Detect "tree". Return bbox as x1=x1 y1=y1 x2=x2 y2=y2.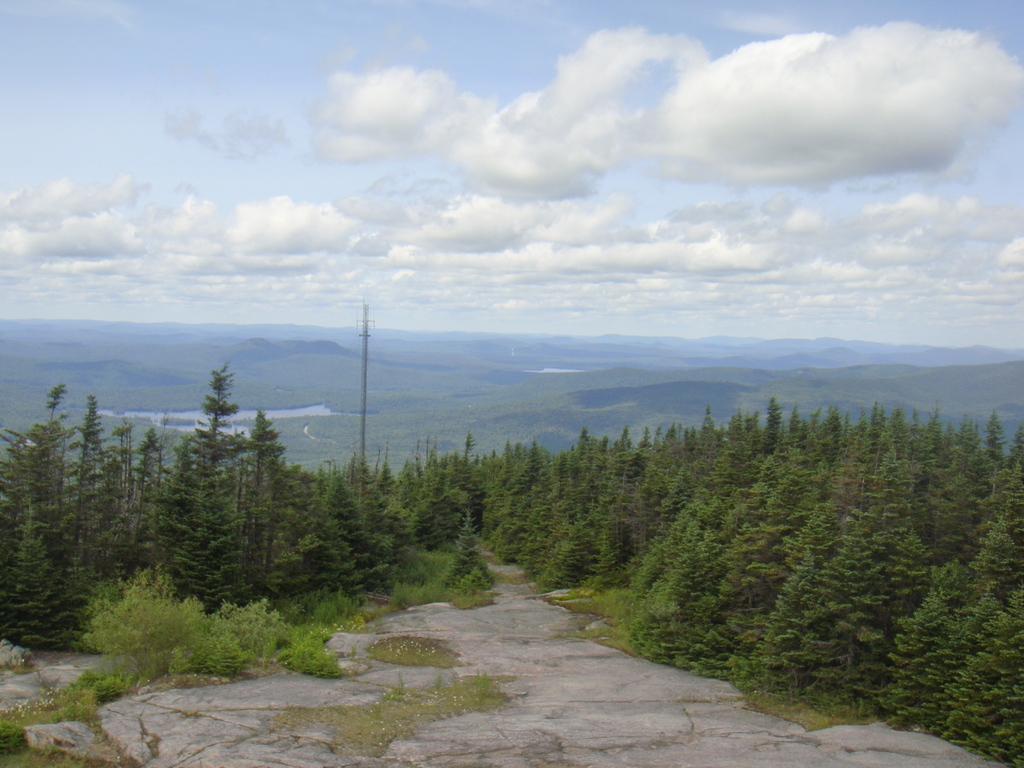
x1=135 y1=352 x2=251 y2=612.
